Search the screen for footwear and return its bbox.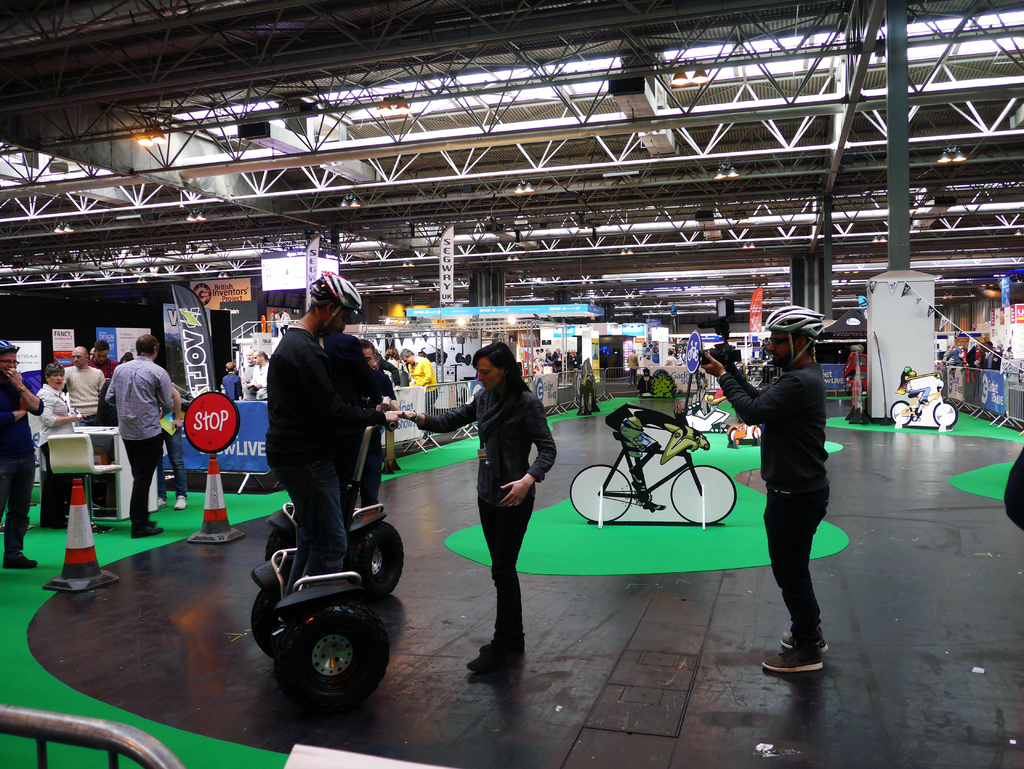
Found: {"x1": 138, "y1": 528, "x2": 165, "y2": 540}.
